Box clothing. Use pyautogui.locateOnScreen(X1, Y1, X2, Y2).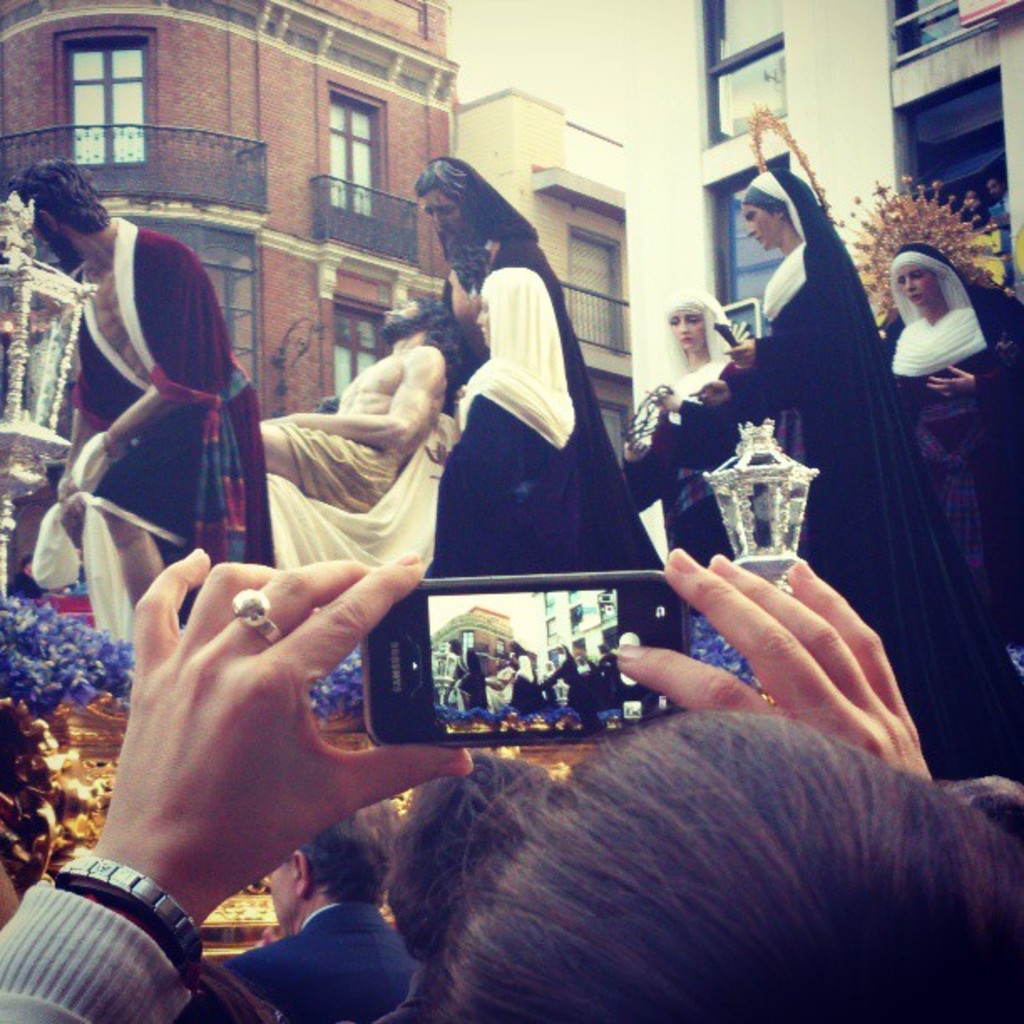
pyautogui.locateOnScreen(37, 218, 273, 611).
